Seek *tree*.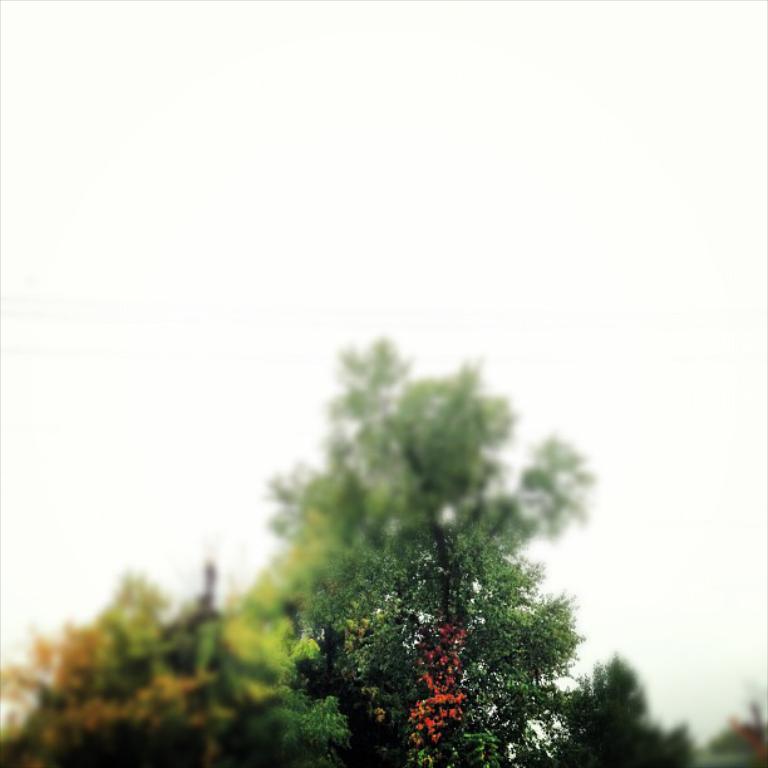
select_region(324, 501, 635, 760).
